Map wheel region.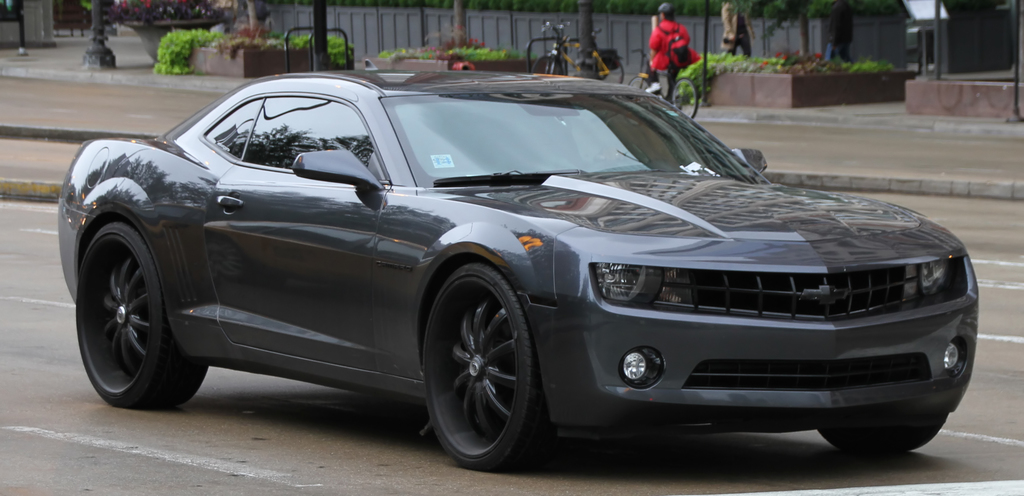
Mapped to box=[819, 413, 947, 456].
